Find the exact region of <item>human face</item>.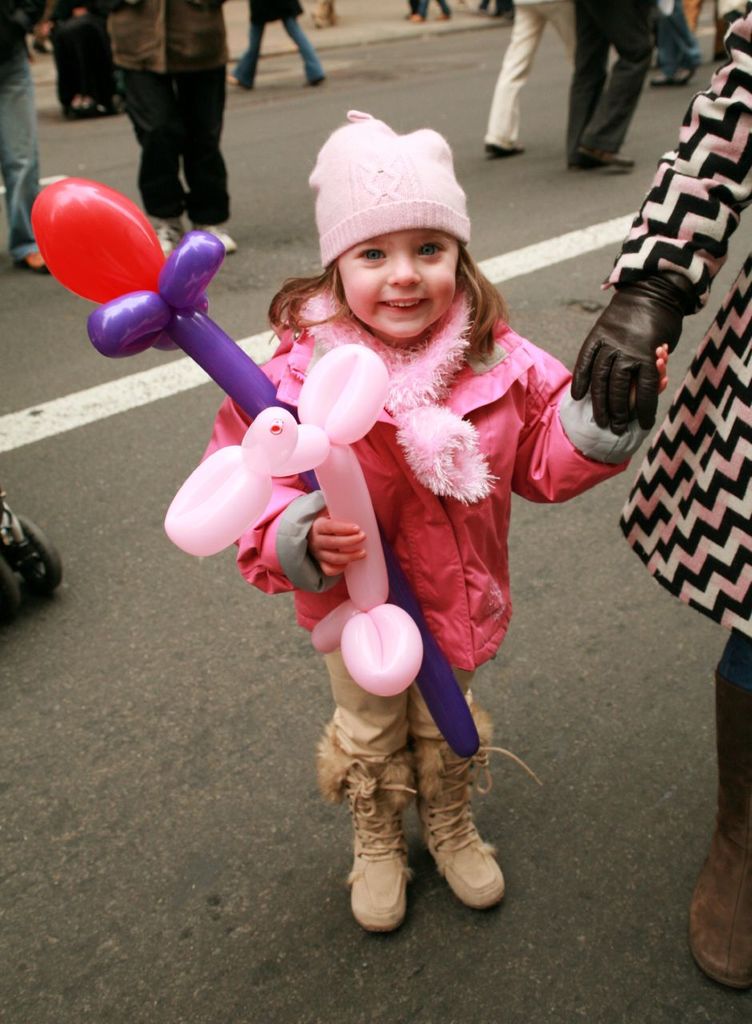
Exact region: l=336, t=230, r=459, b=339.
